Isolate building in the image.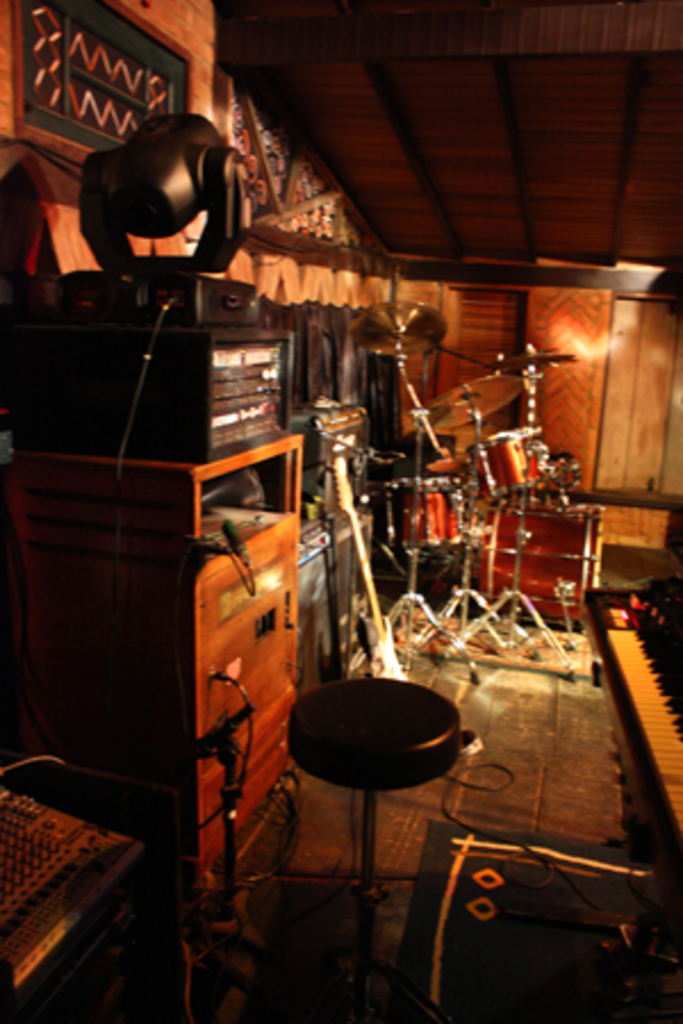
Isolated region: bbox=(0, 0, 681, 1022).
